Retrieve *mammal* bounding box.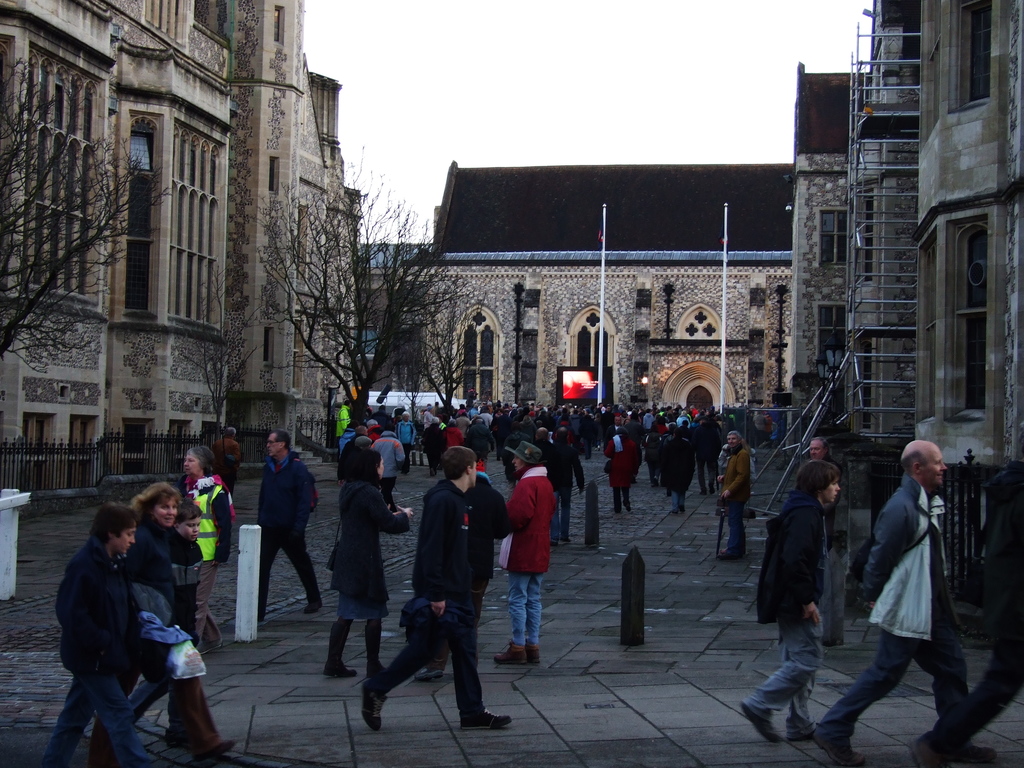
Bounding box: rect(418, 426, 510, 680).
